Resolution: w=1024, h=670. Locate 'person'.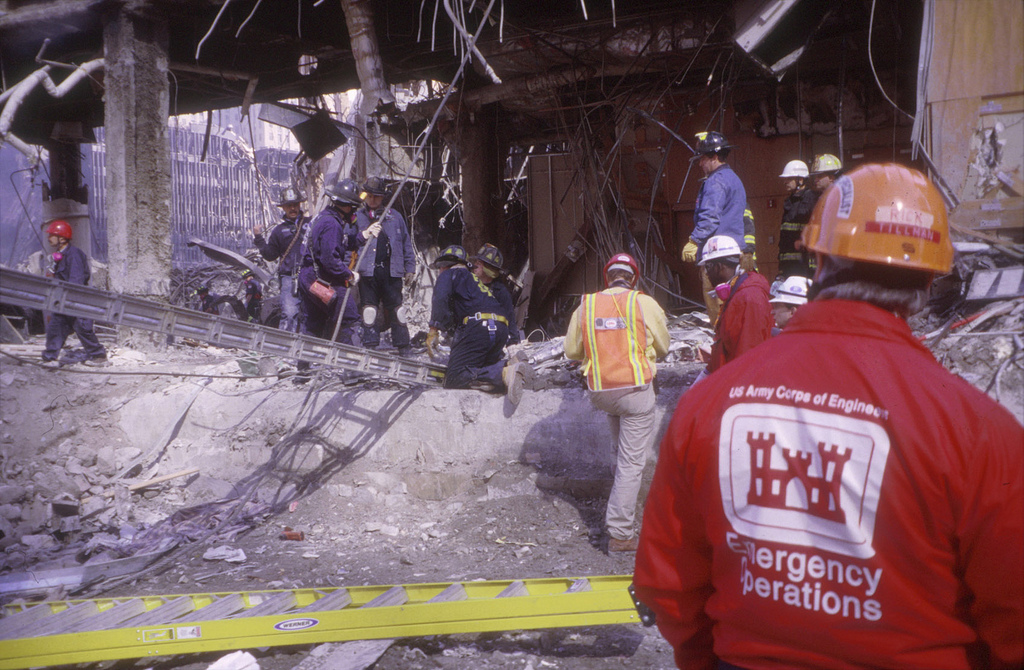
<region>35, 221, 108, 363</region>.
